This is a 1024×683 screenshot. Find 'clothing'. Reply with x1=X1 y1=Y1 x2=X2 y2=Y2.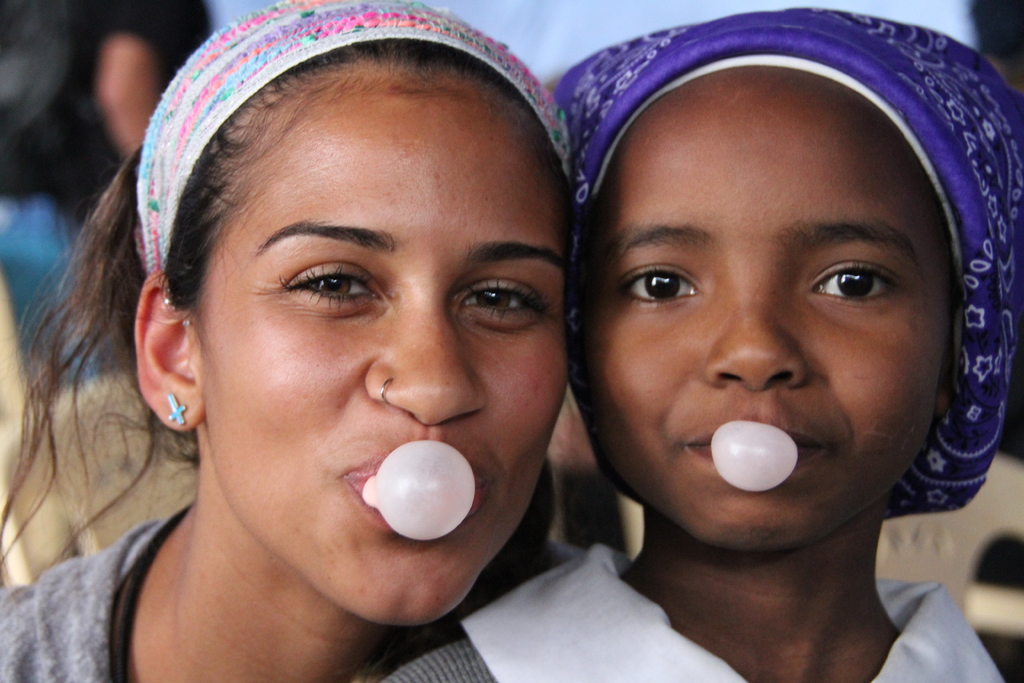
x1=374 y1=582 x2=1014 y2=682.
